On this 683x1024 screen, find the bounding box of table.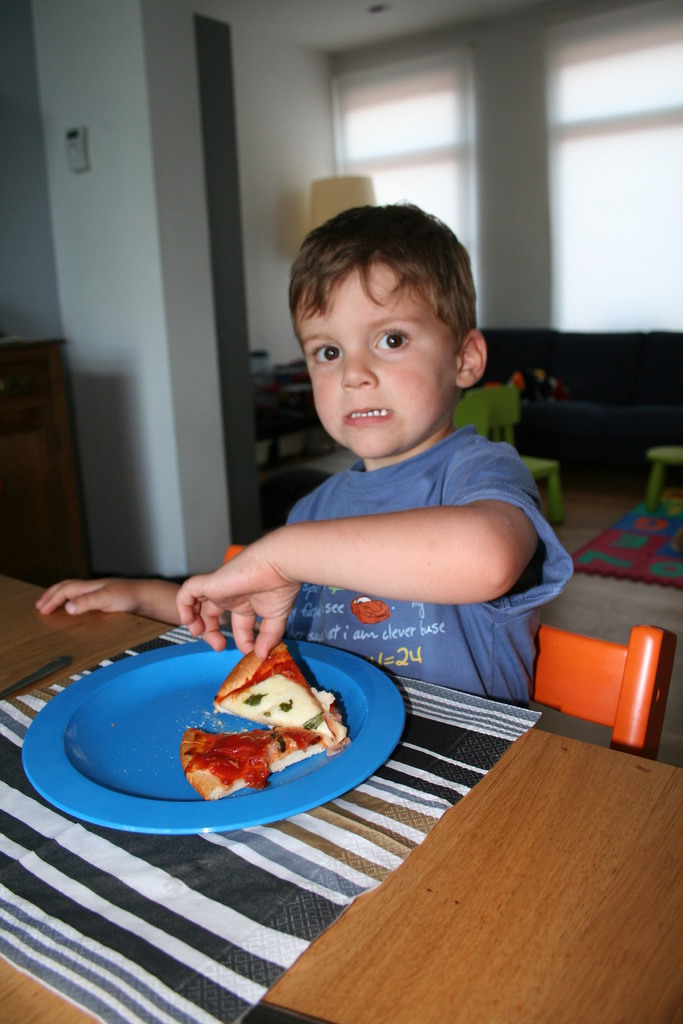
Bounding box: crop(0, 559, 682, 1022).
